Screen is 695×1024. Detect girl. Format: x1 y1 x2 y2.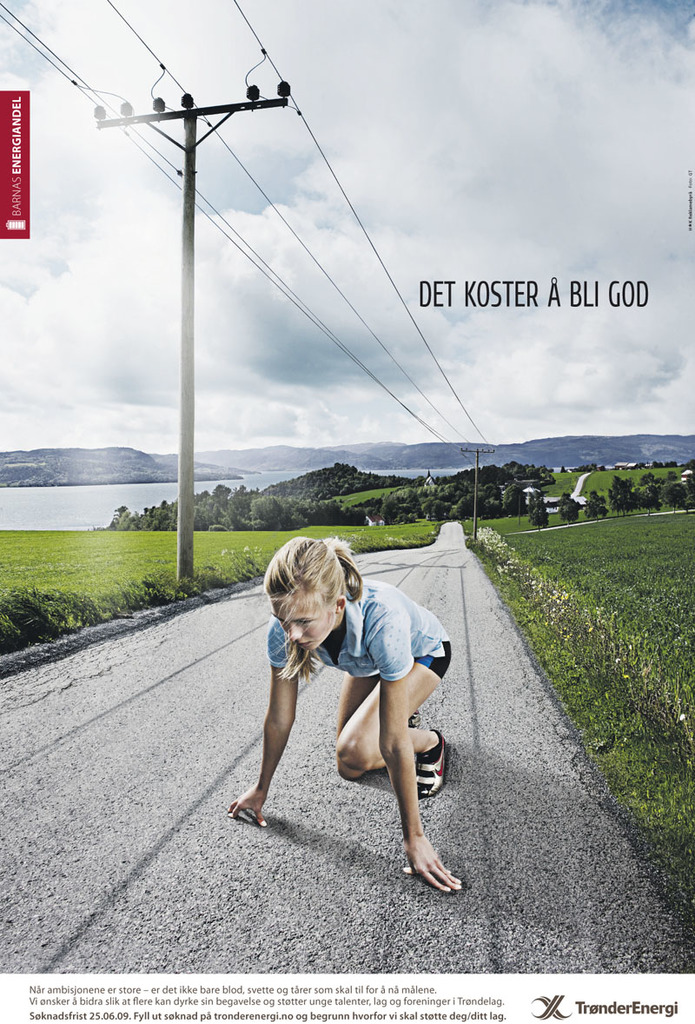
225 544 459 893.
